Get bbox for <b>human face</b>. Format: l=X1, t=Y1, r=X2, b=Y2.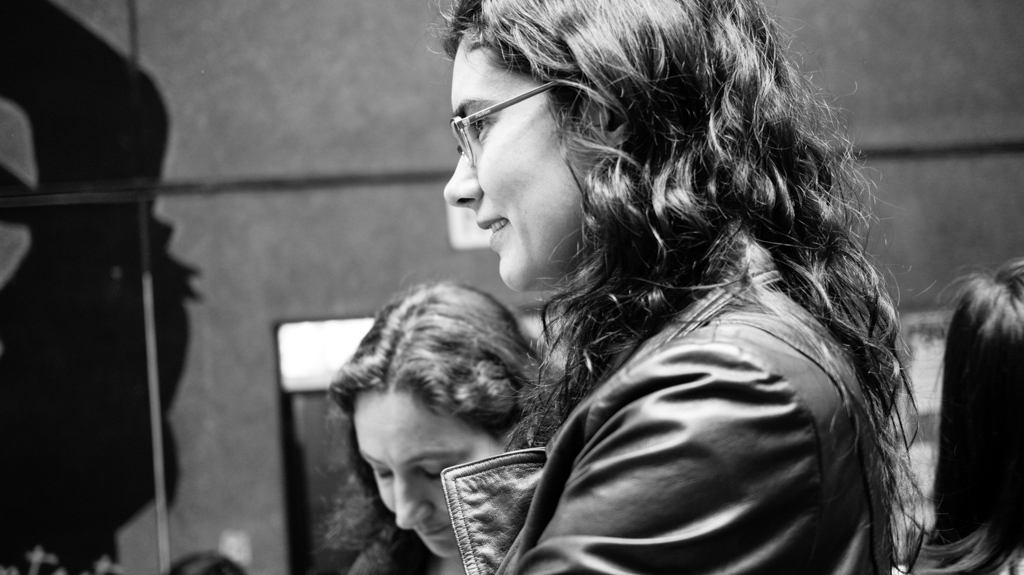
l=439, t=29, r=612, b=294.
